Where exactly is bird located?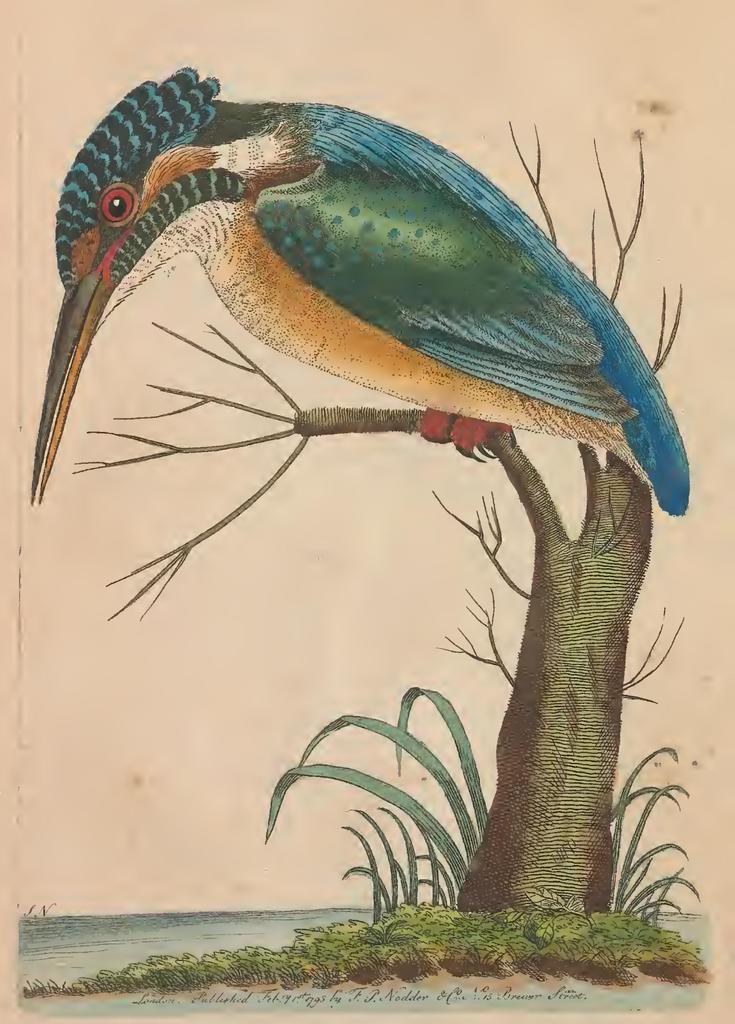
Its bounding box is <region>27, 63, 693, 504</region>.
